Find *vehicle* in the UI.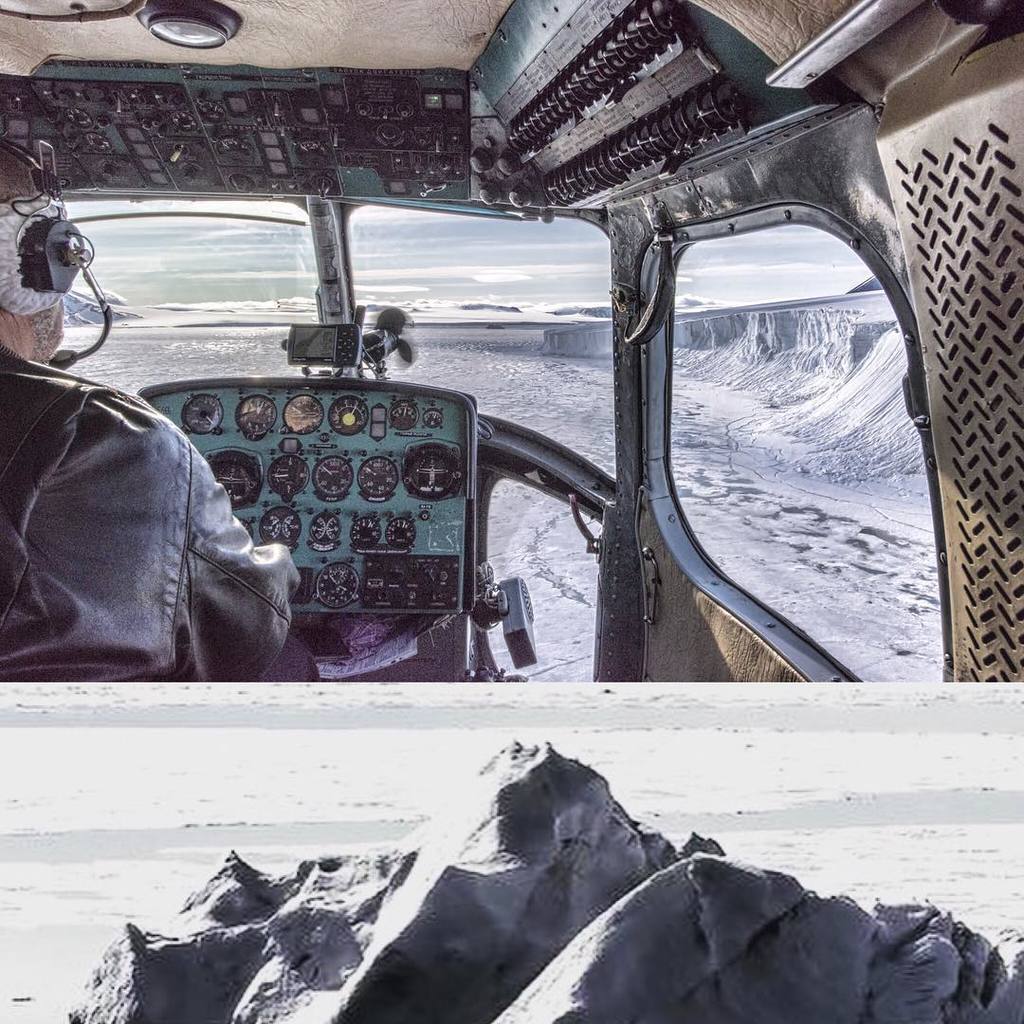
UI element at bbox(0, 0, 1023, 681).
